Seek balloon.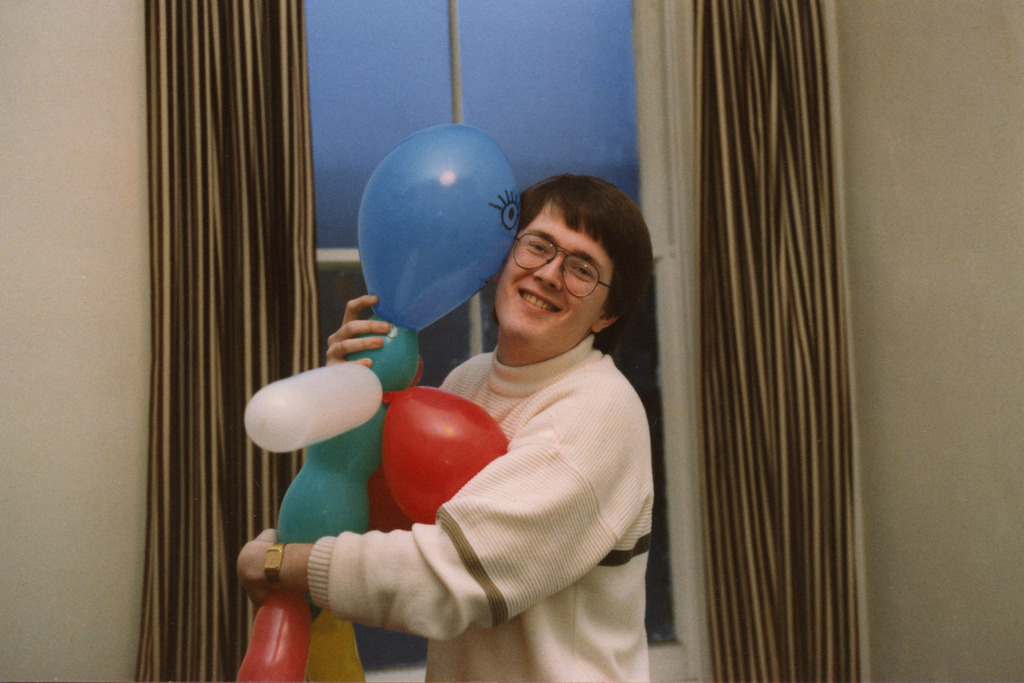
<bbox>378, 383, 508, 525</bbox>.
